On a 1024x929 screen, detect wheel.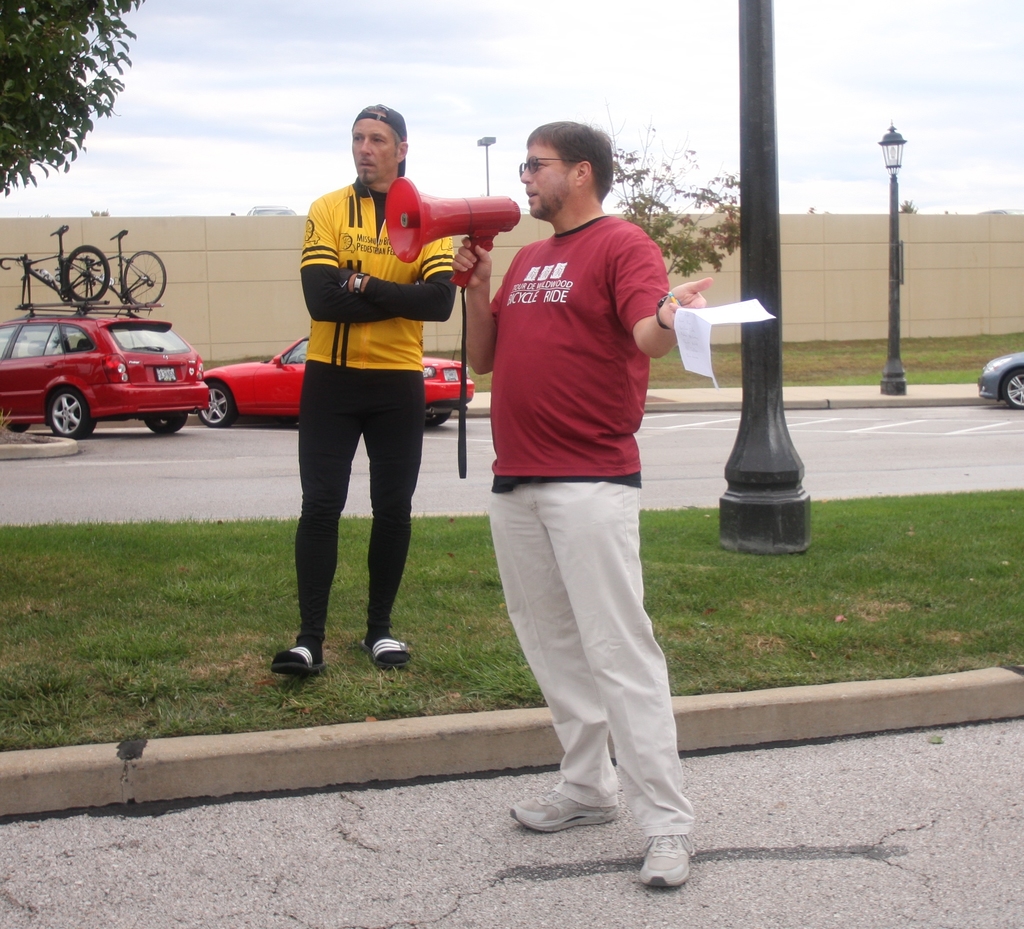
select_region(9, 424, 28, 434).
